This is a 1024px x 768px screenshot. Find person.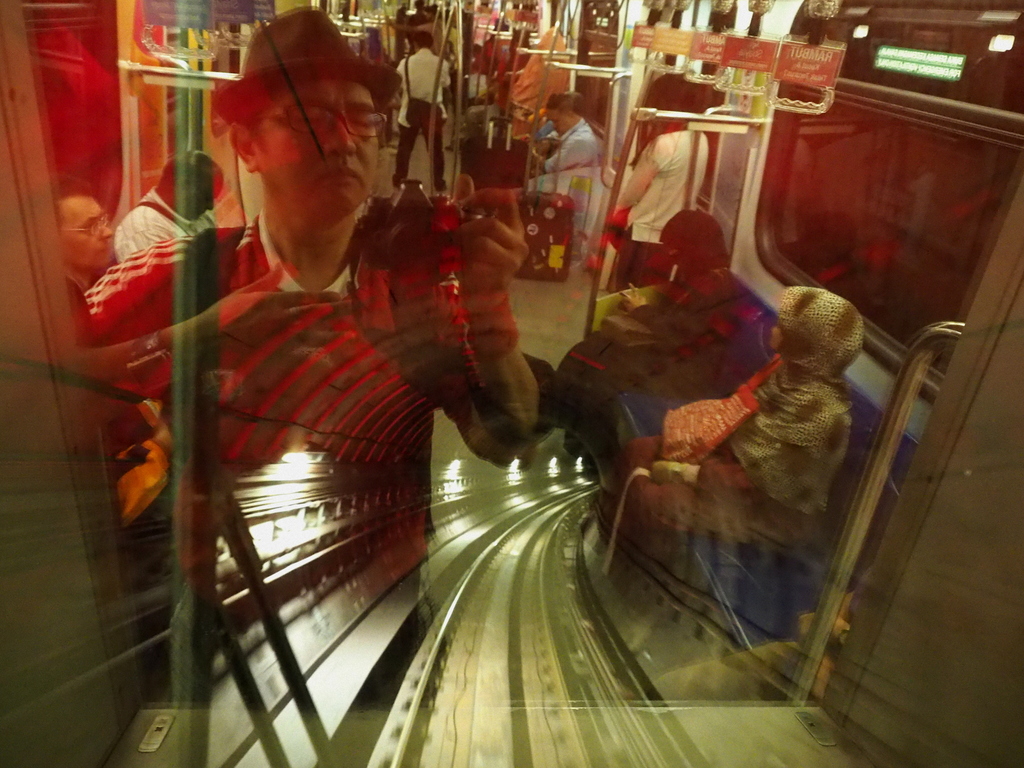
Bounding box: box=[56, 189, 131, 508].
